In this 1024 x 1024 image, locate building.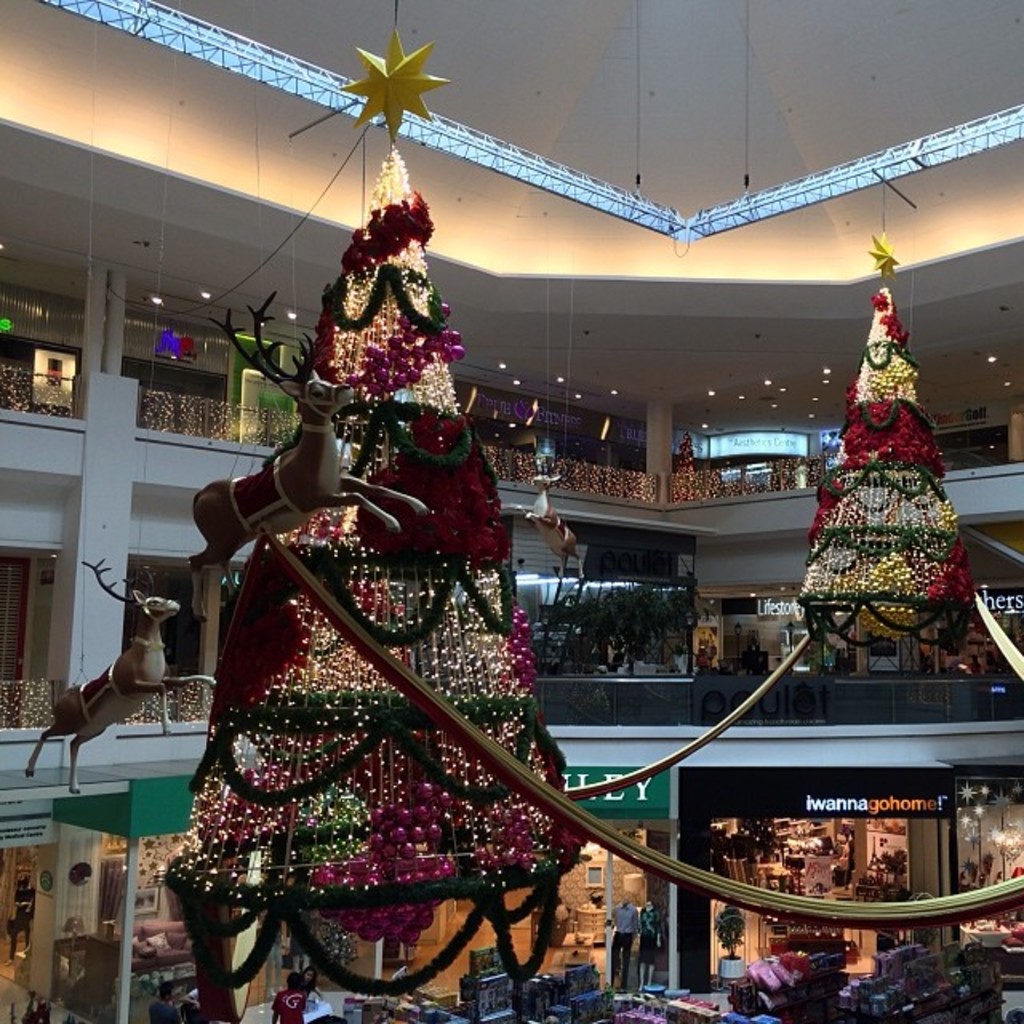
Bounding box: (0,0,1022,1022).
